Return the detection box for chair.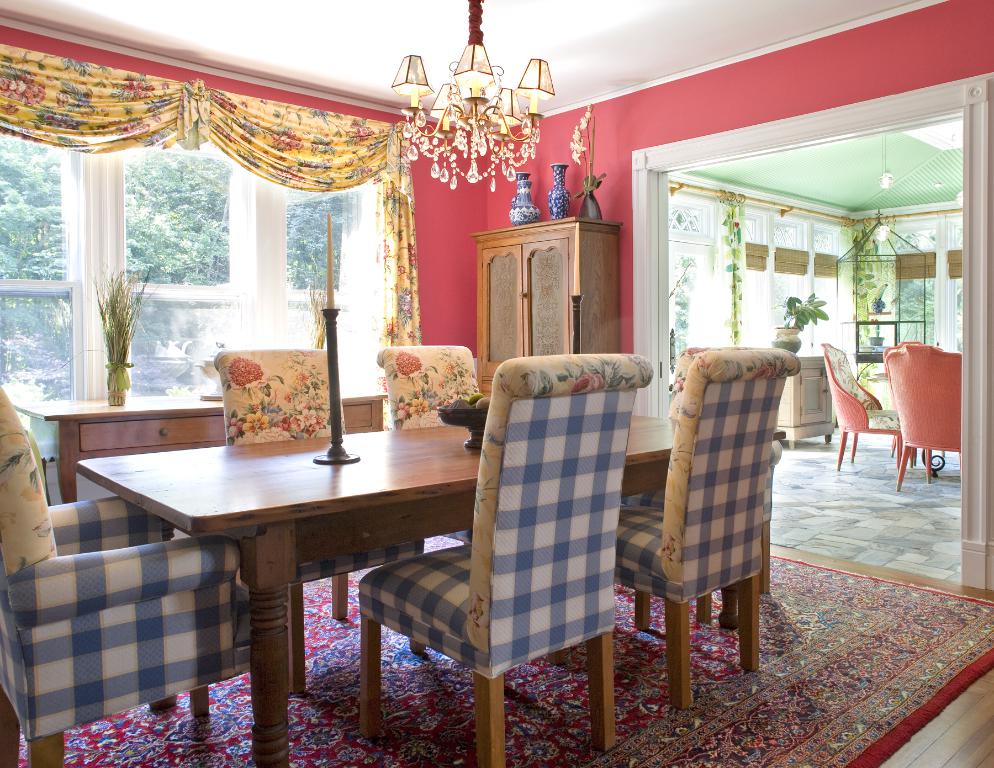
823/341/915/468.
